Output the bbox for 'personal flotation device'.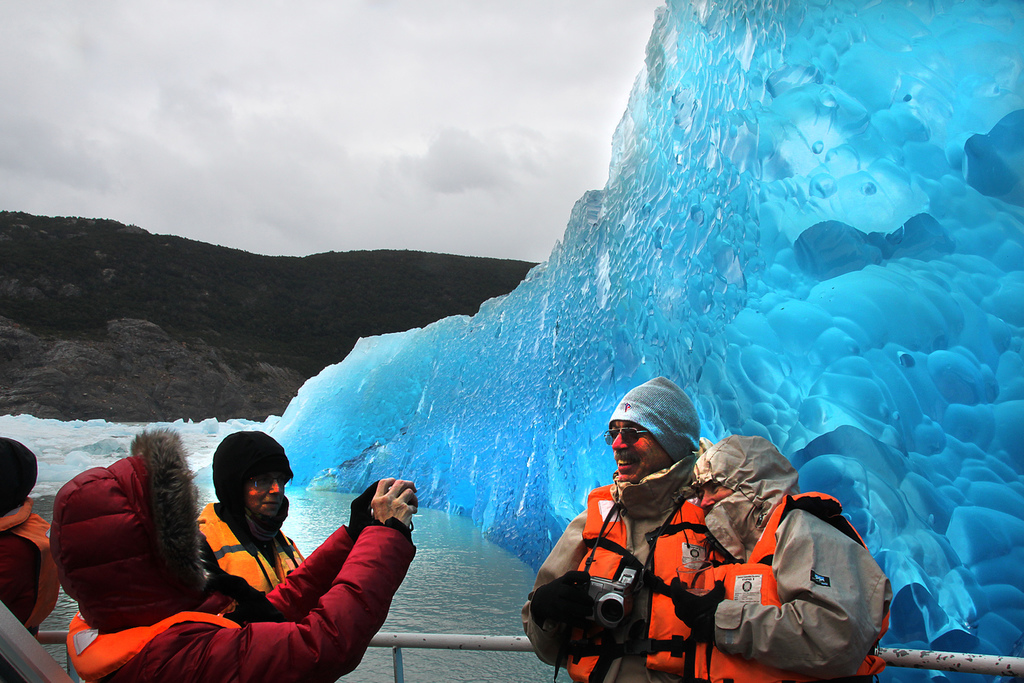
BBox(563, 477, 714, 682).
